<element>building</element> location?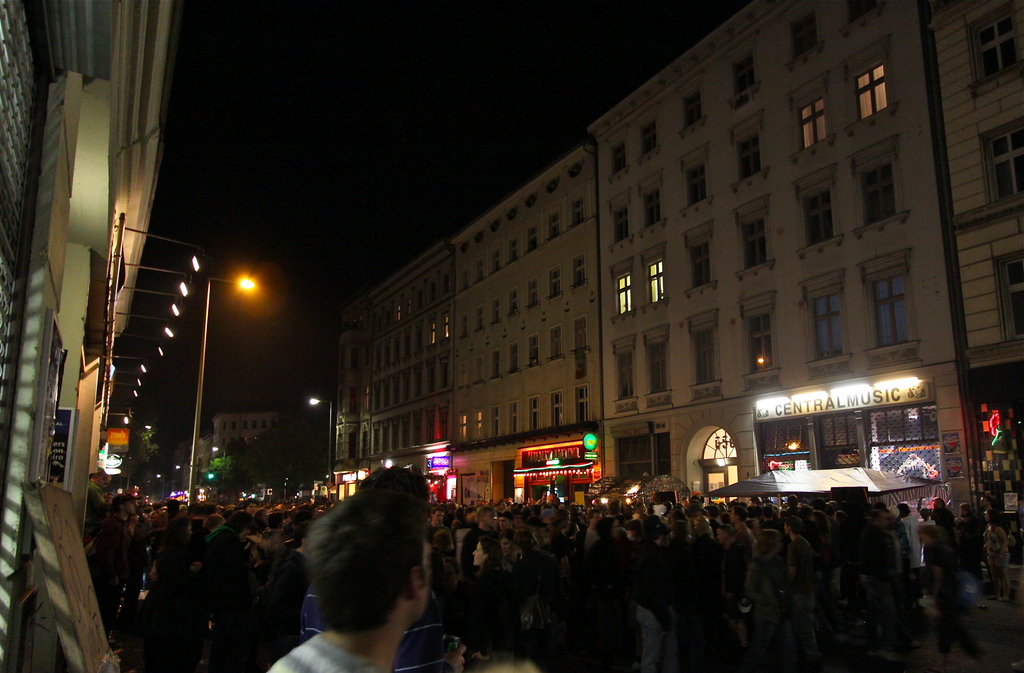
916,3,1023,530
